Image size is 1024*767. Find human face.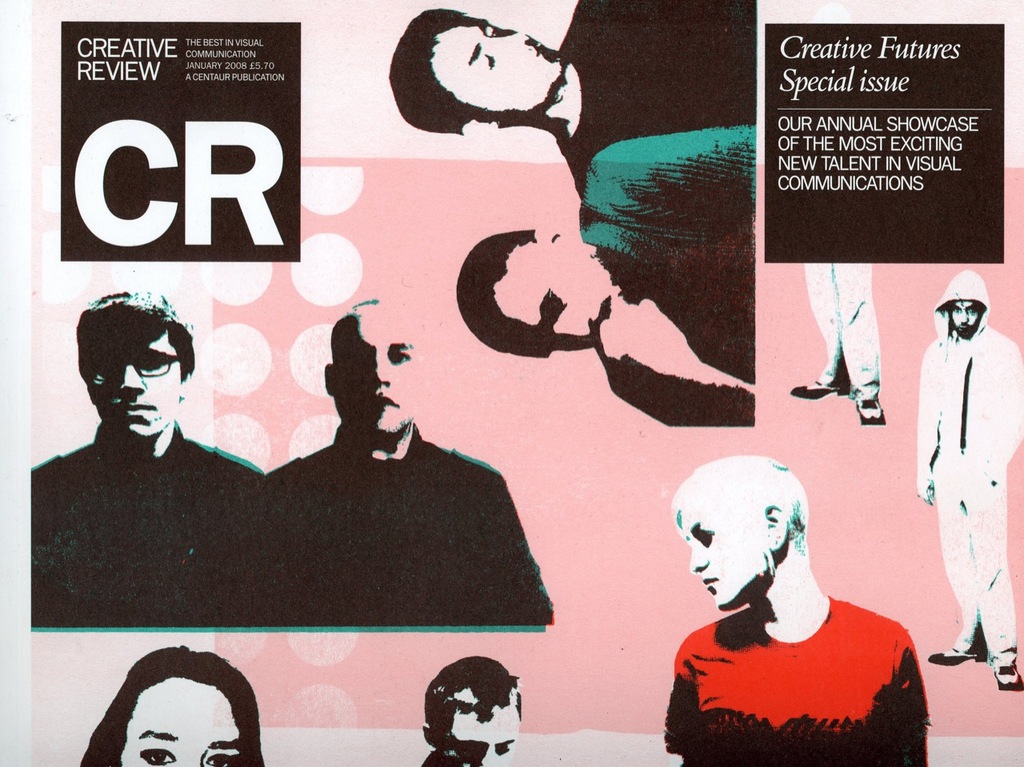
x1=486, y1=245, x2=616, y2=361.
